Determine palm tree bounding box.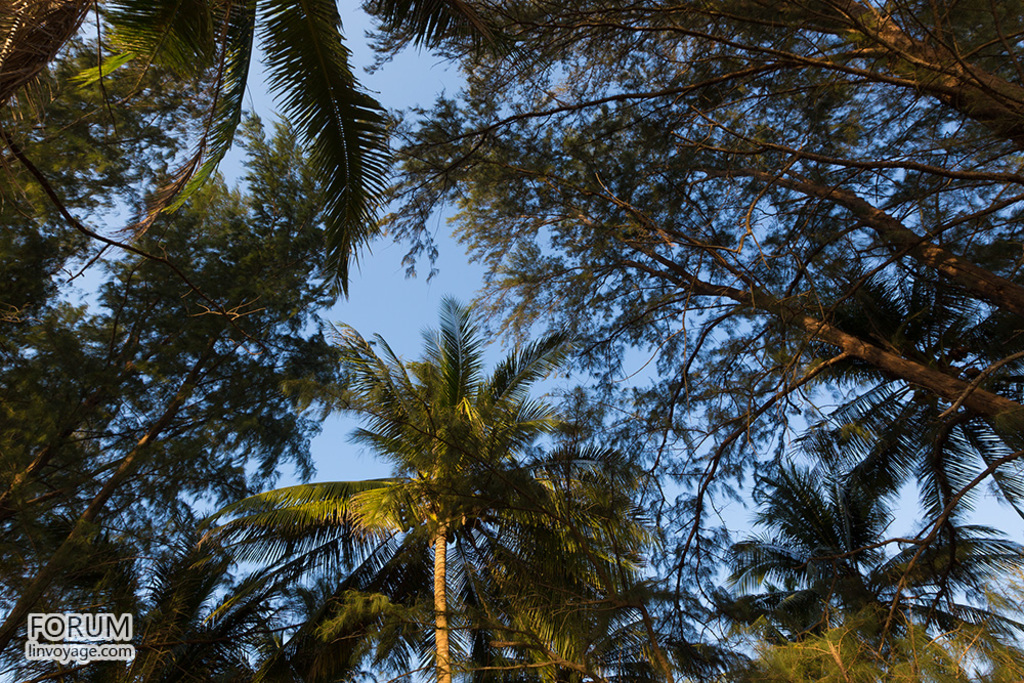
Determined: 338 292 617 682.
